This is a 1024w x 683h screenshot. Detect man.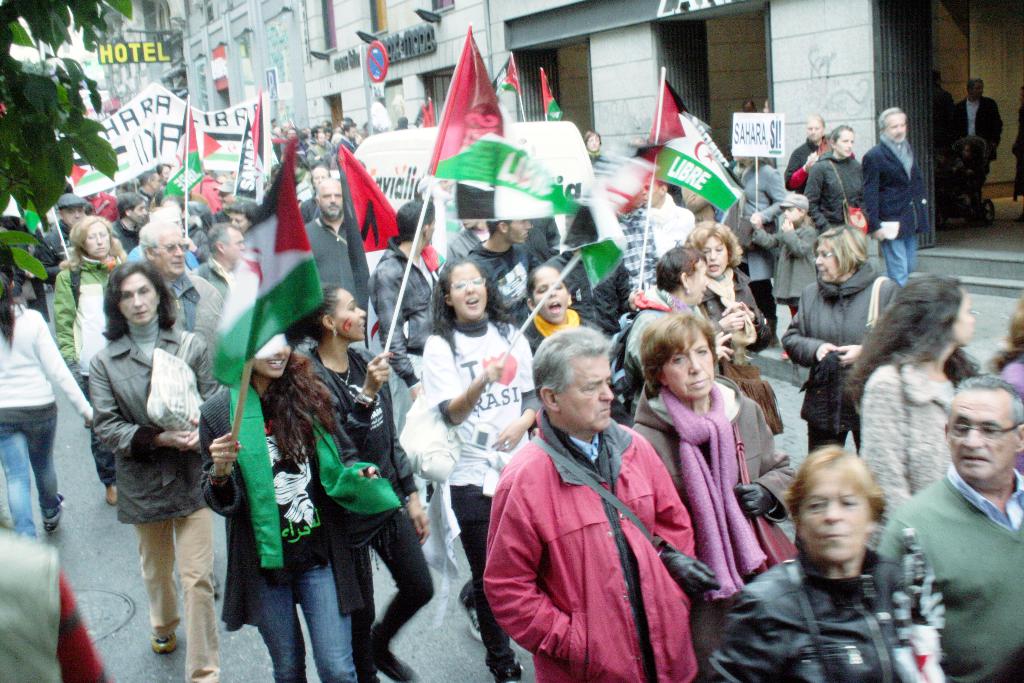
rect(872, 104, 920, 283).
